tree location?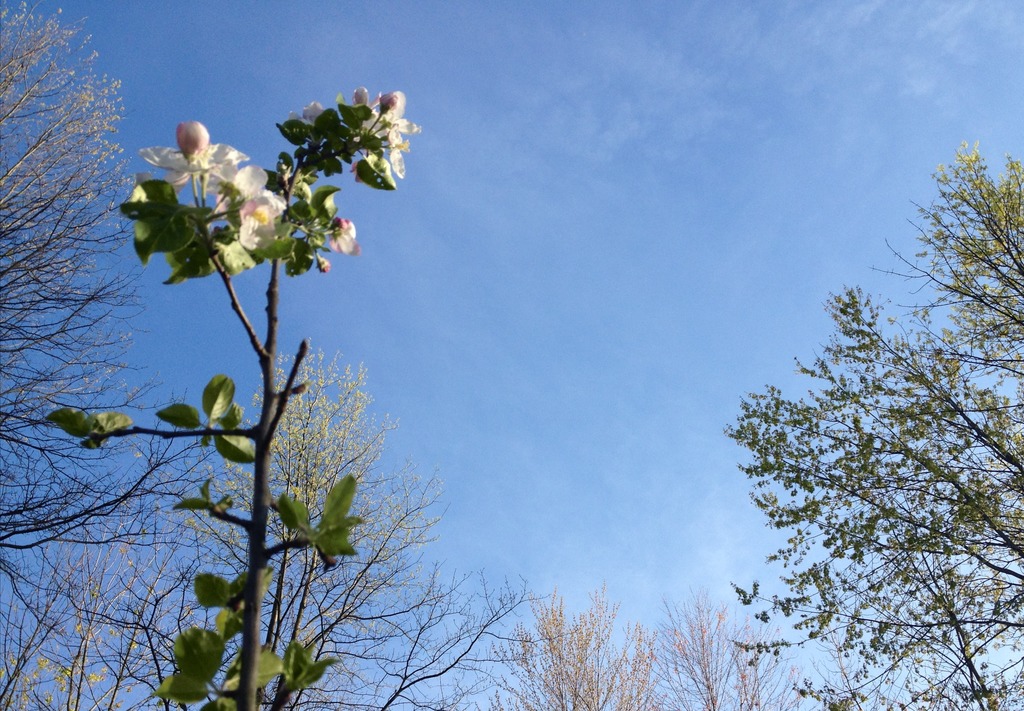
{"left": 495, "top": 582, "right": 668, "bottom": 710}
